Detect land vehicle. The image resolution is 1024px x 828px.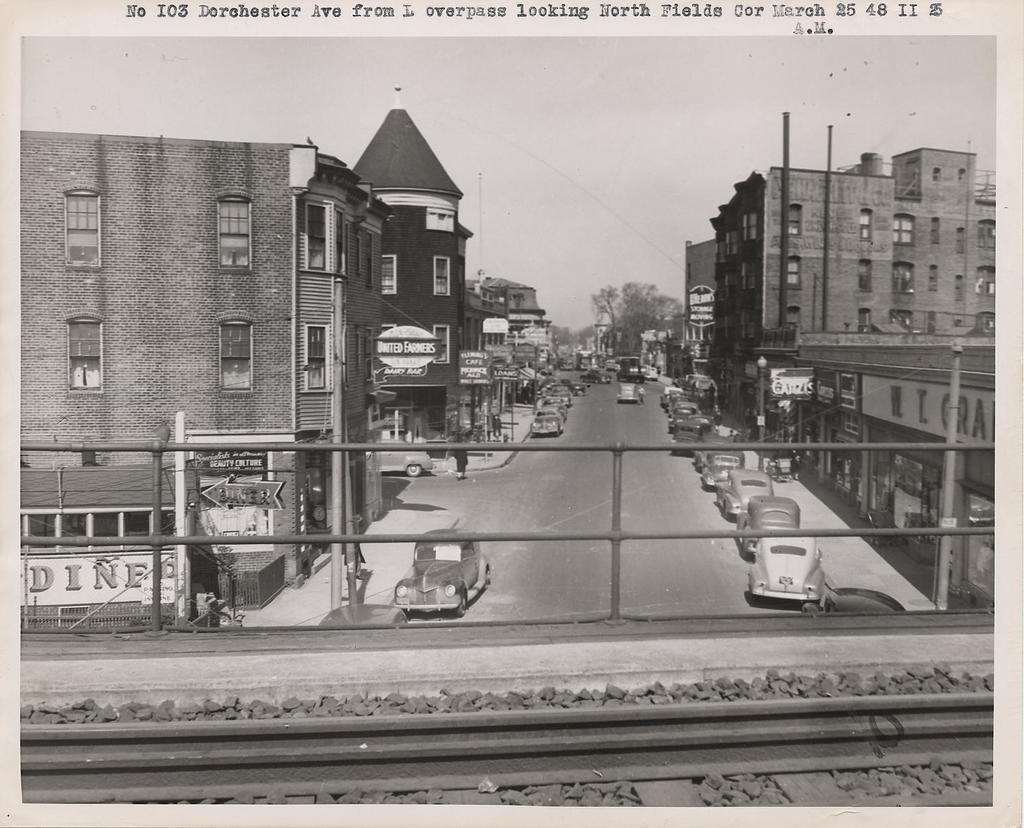
[748, 535, 821, 607].
